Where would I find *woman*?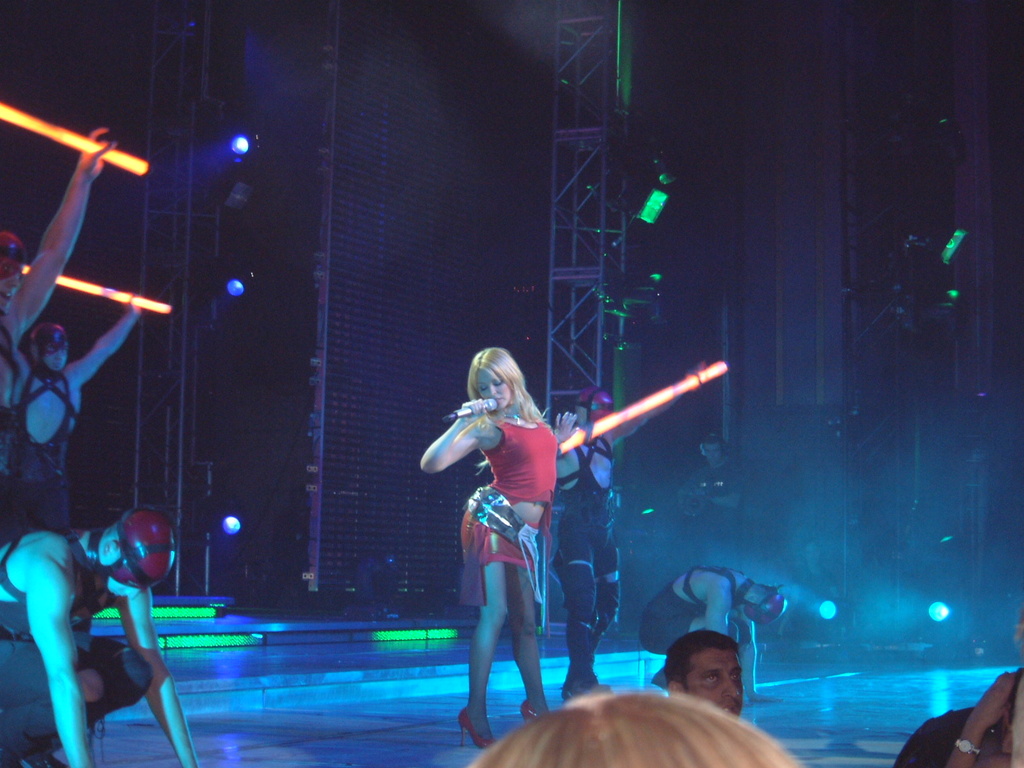
At Rect(435, 338, 595, 737).
